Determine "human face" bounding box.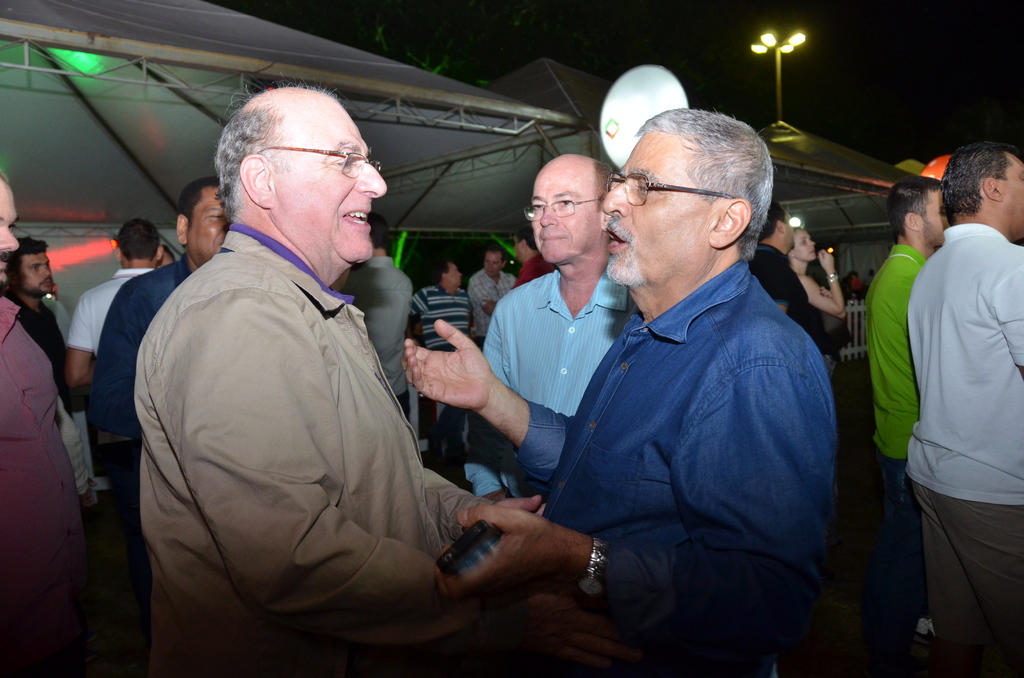
Determined: 188:187:229:264.
